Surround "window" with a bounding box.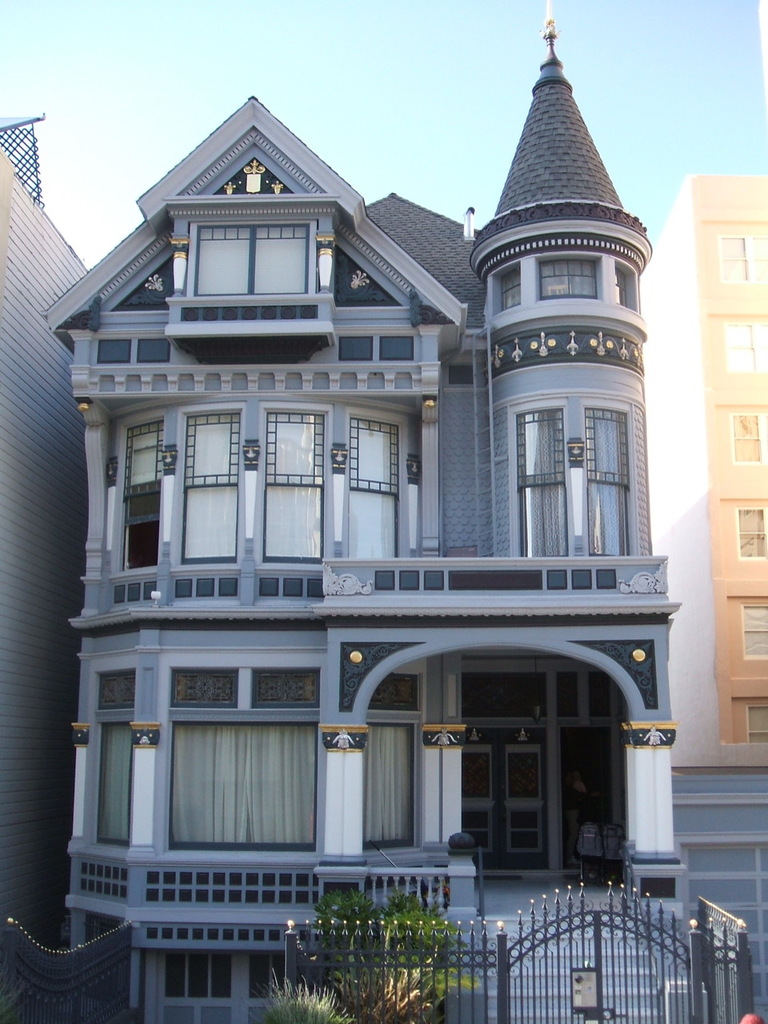
[left=190, top=222, right=320, bottom=293].
